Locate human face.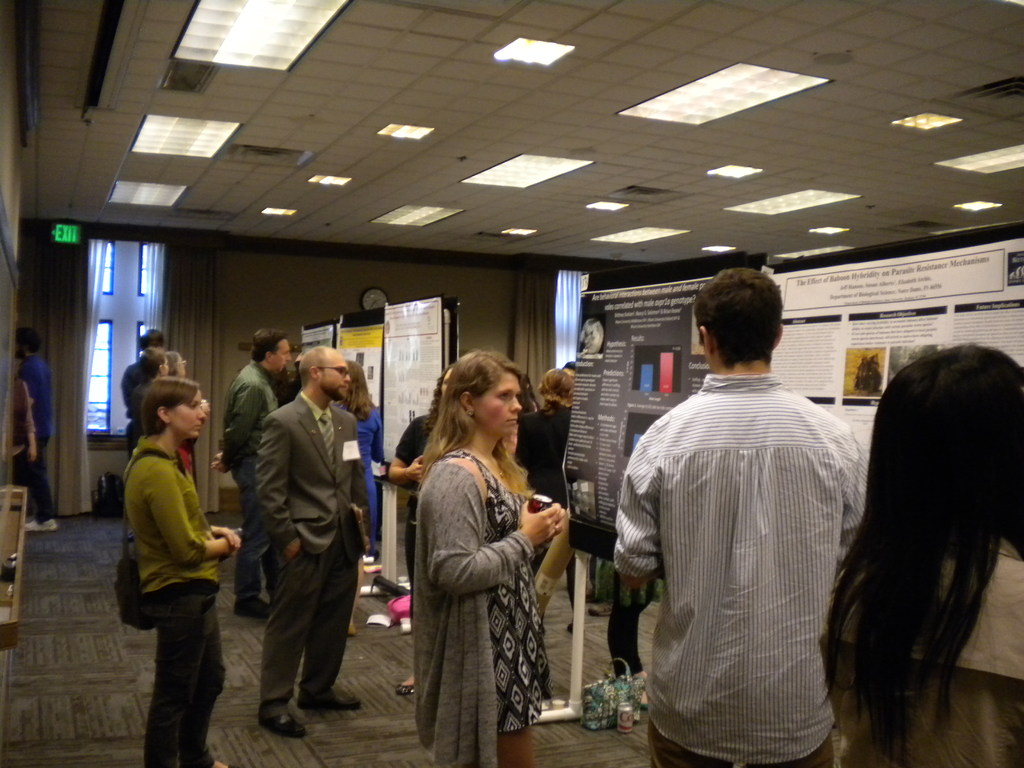
Bounding box: [x1=477, y1=370, x2=524, y2=440].
